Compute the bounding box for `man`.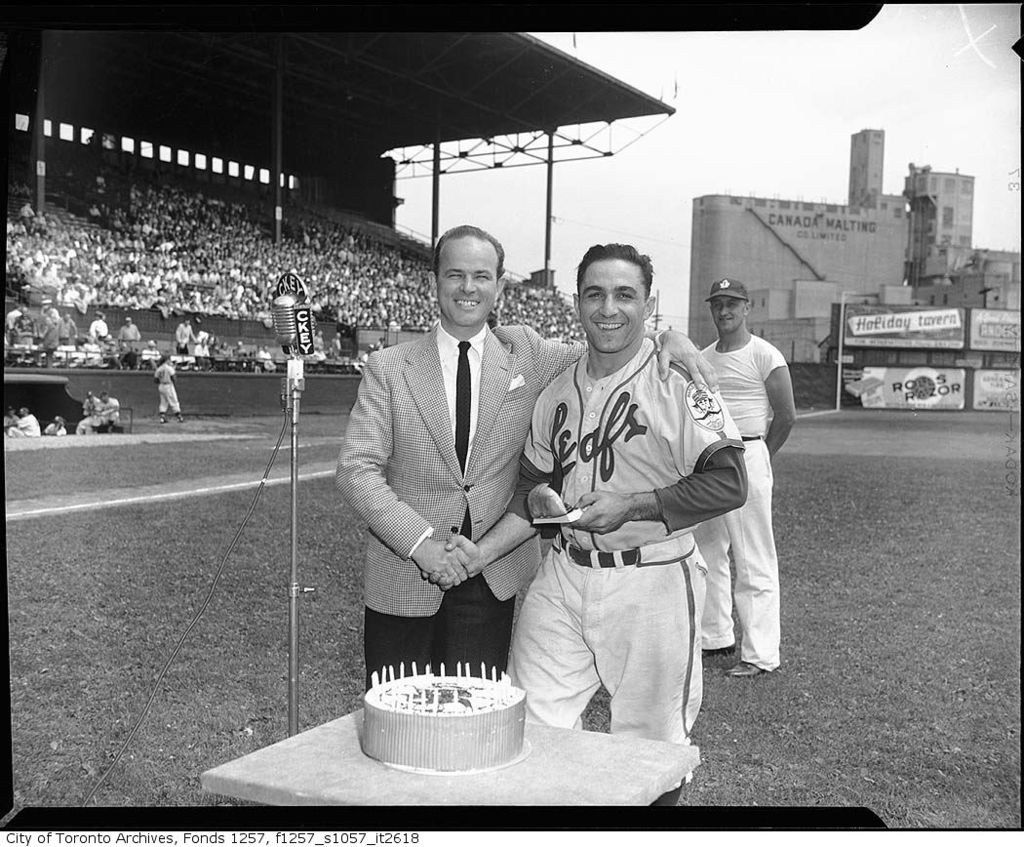
bbox=(691, 277, 798, 683).
